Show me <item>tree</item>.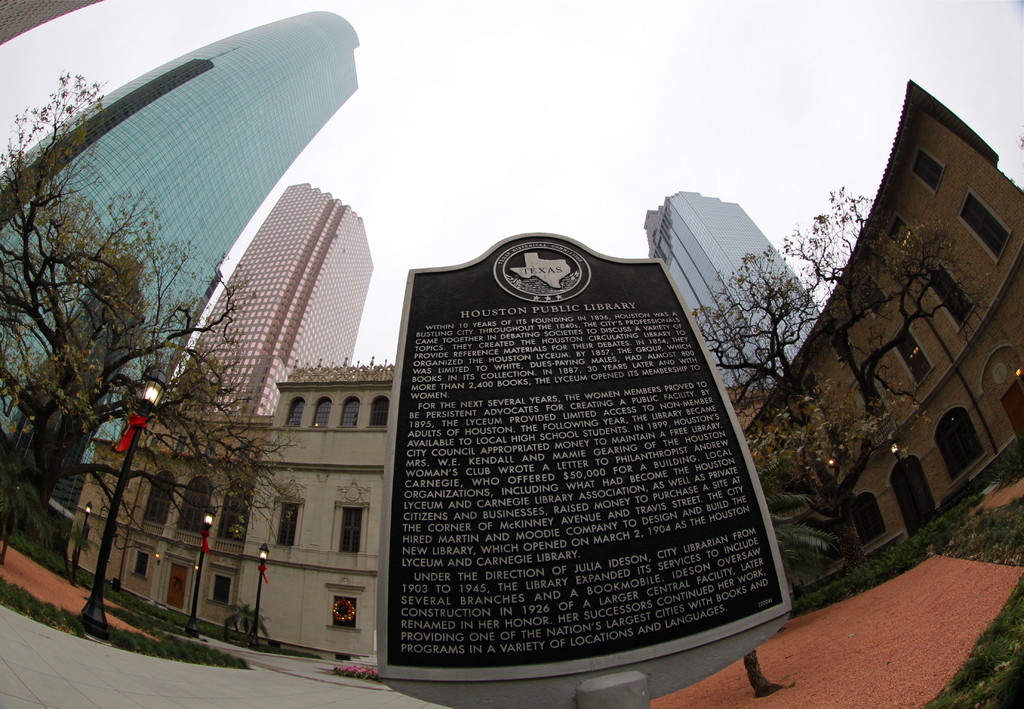
<item>tree</item> is here: (x1=0, y1=60, x2=275, y2=672).
